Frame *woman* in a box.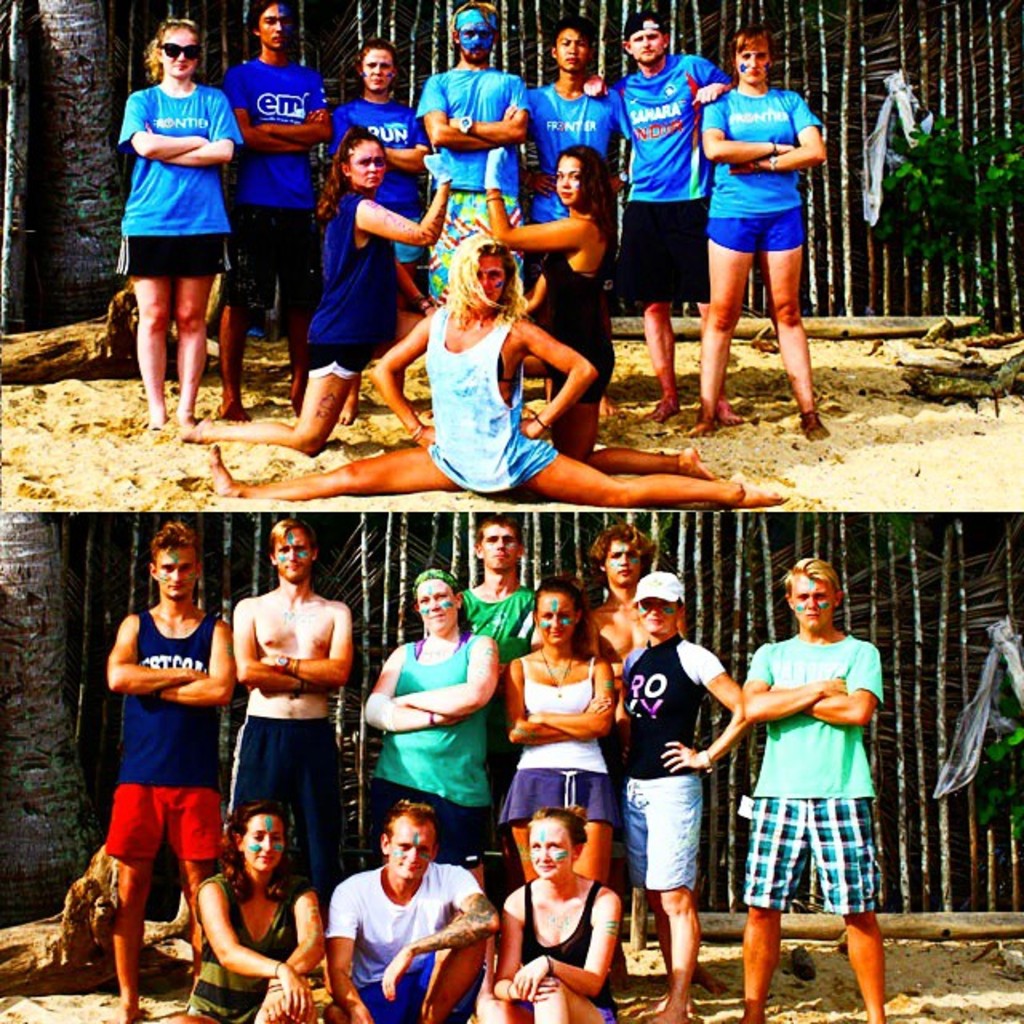
box(686, 26, 824, 440).
